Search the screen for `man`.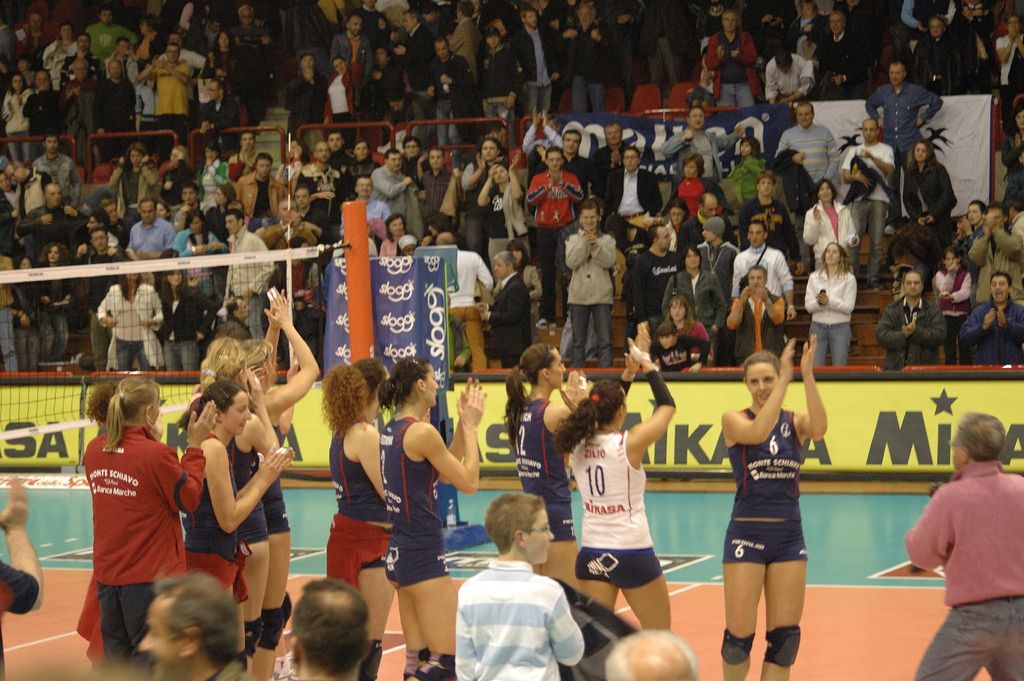
Found at left=292, top=586, right=378, bottom=680.
